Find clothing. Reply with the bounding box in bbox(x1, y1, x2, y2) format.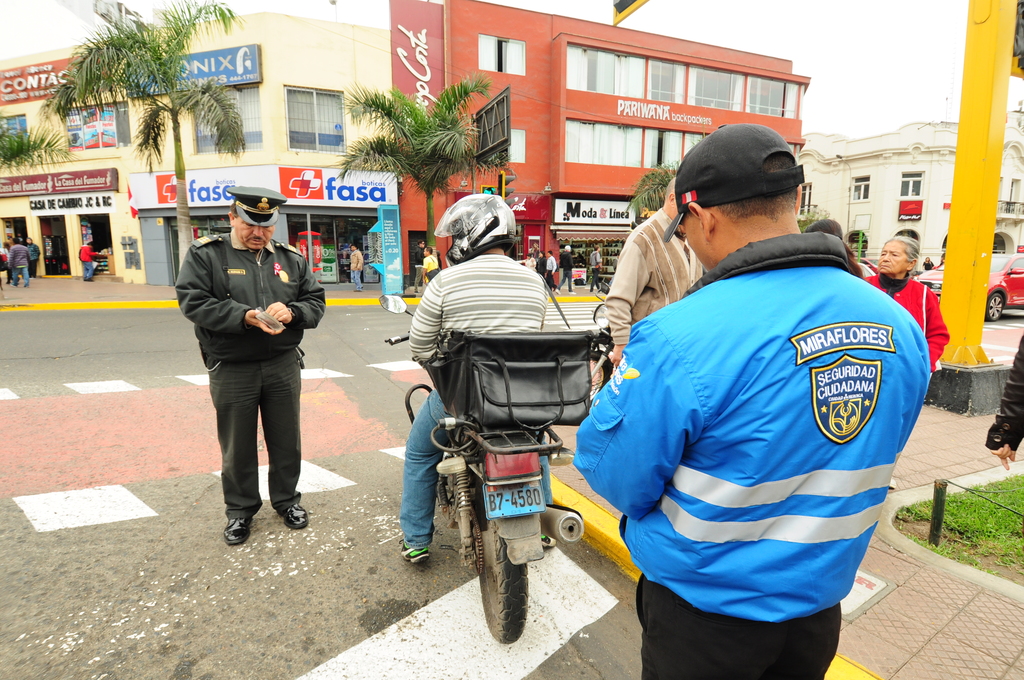
bbox(535, 252, 545, 277).
